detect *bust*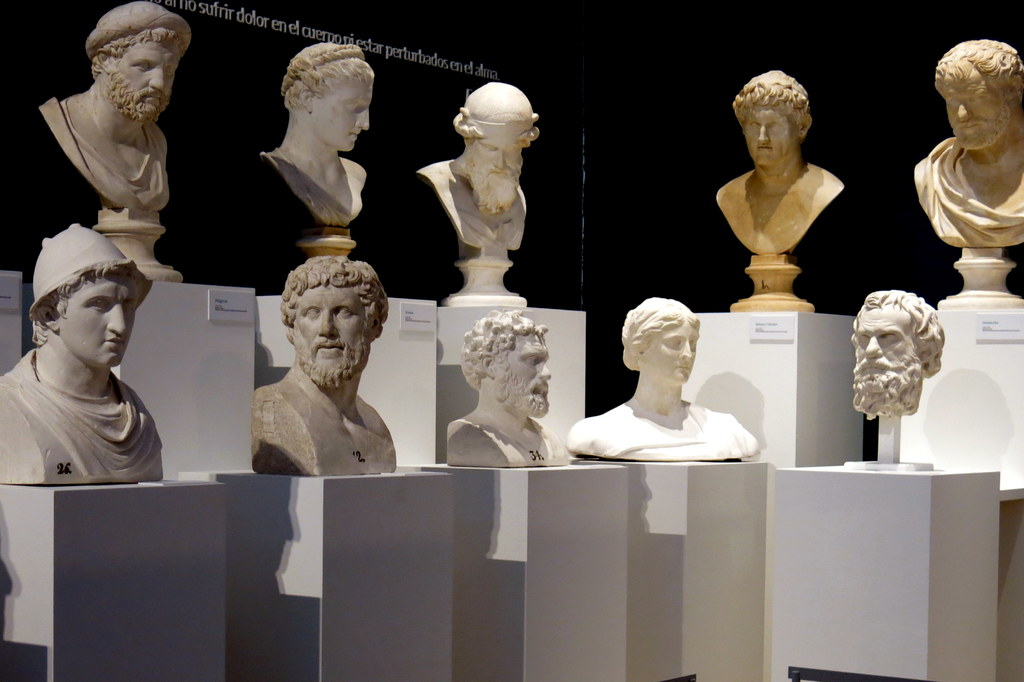
select_region(915, 39, 1023, 249)
